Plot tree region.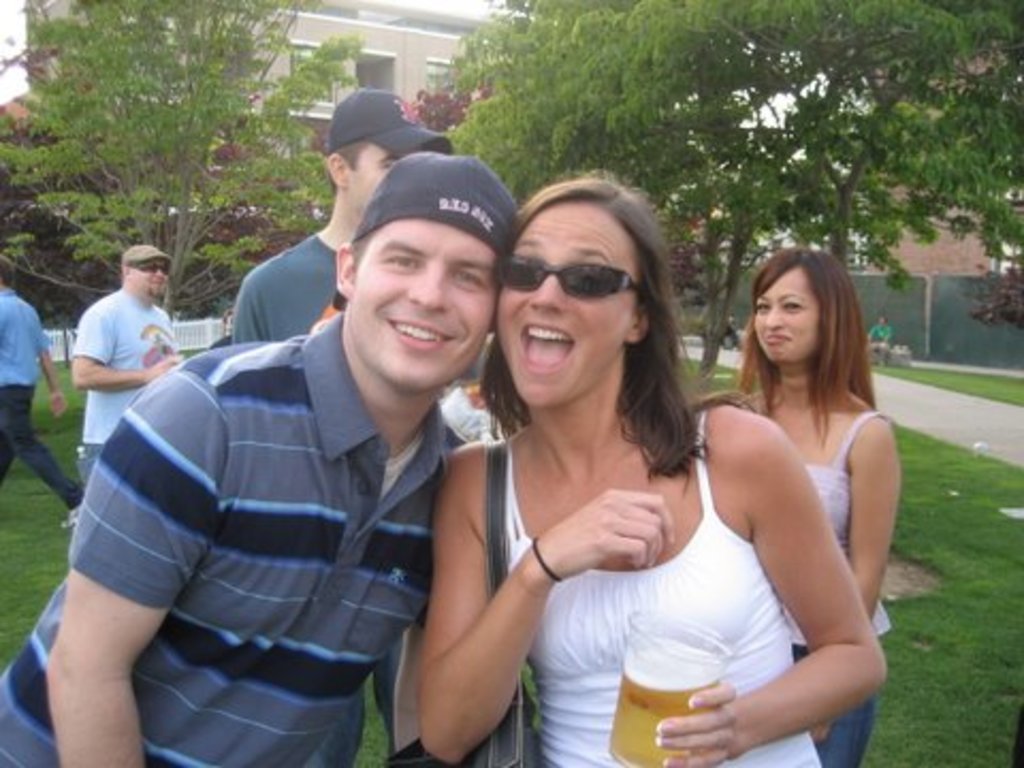
Plotted at 442:0:1022:384.
